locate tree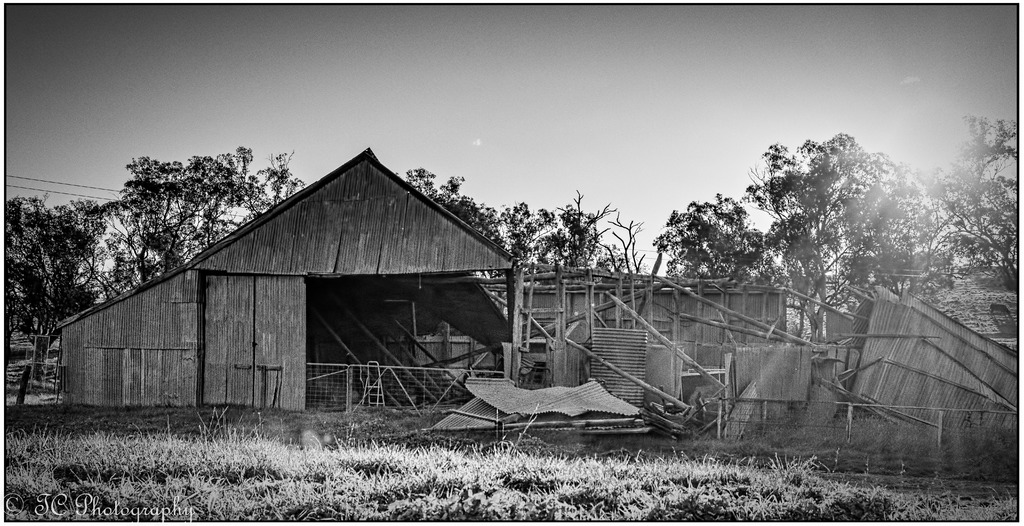
810,129,982,300
